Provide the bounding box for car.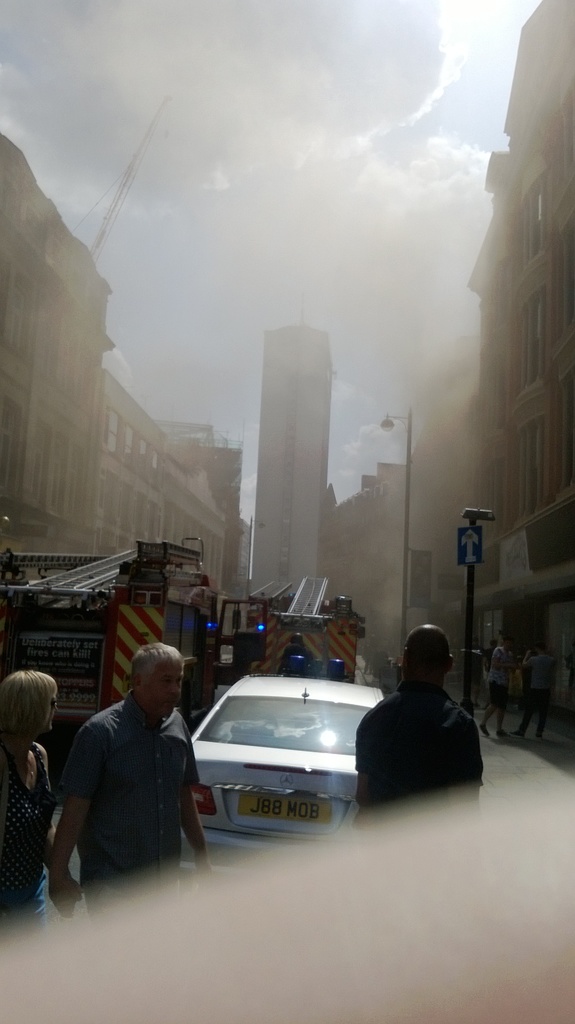
170 678 384 849.
